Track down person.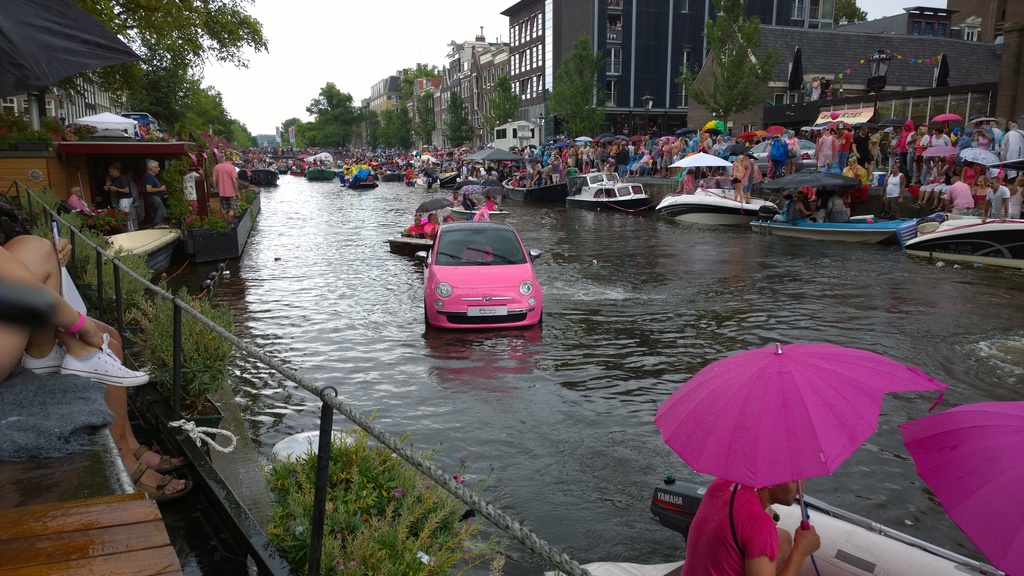
Tracked to box(1000, 122, 1023, 185).
